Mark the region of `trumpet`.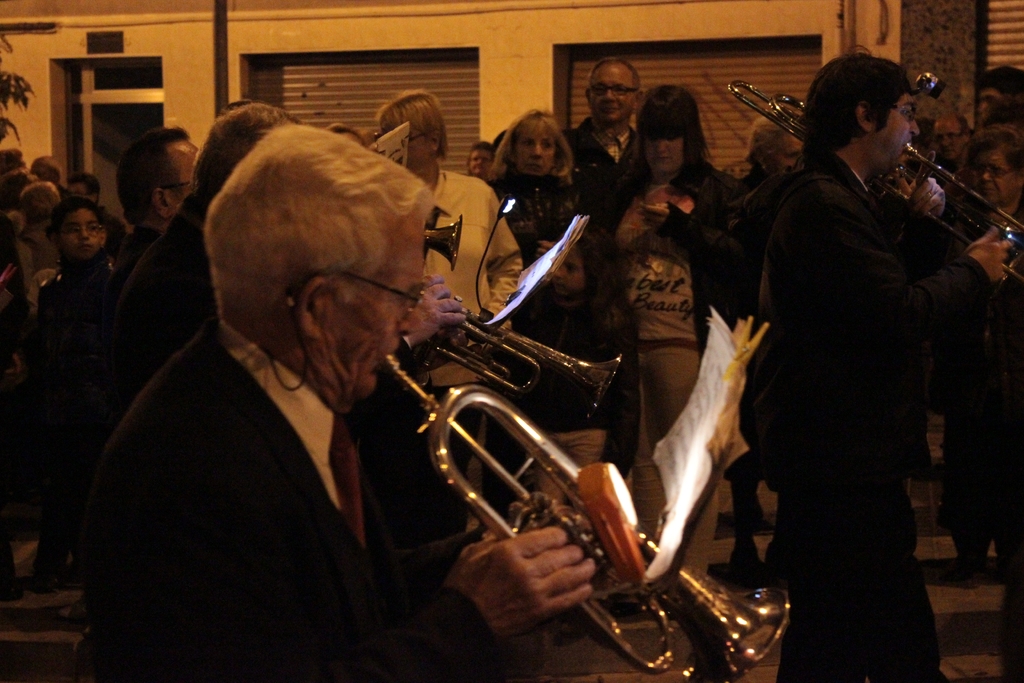
Region: (726, 78, 1023, 288).
